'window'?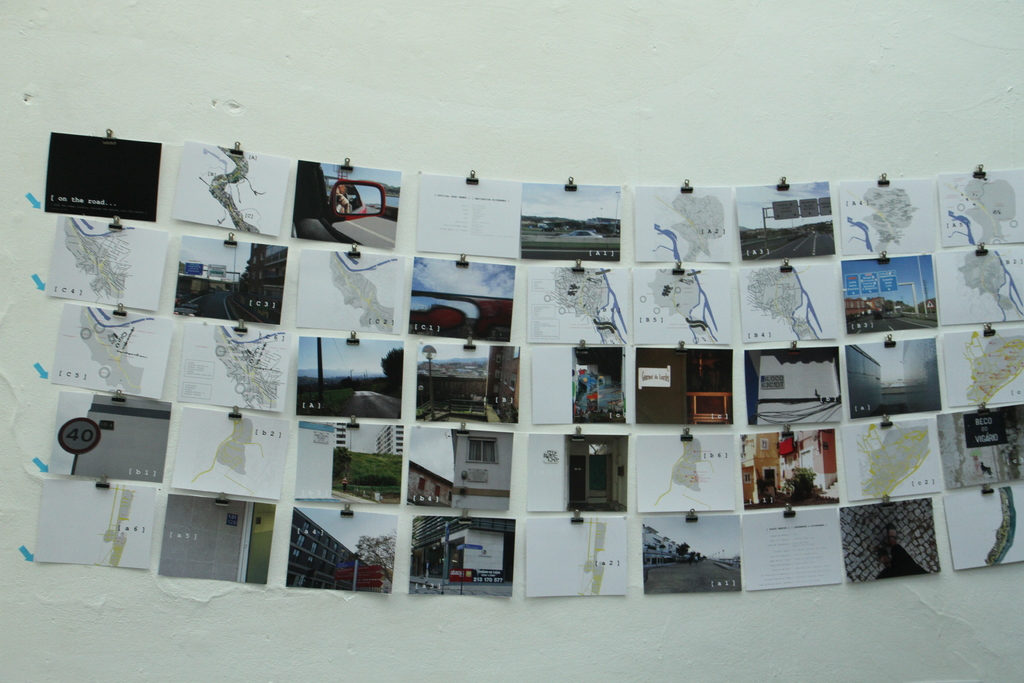
crop(763, 440, 768, 450)
